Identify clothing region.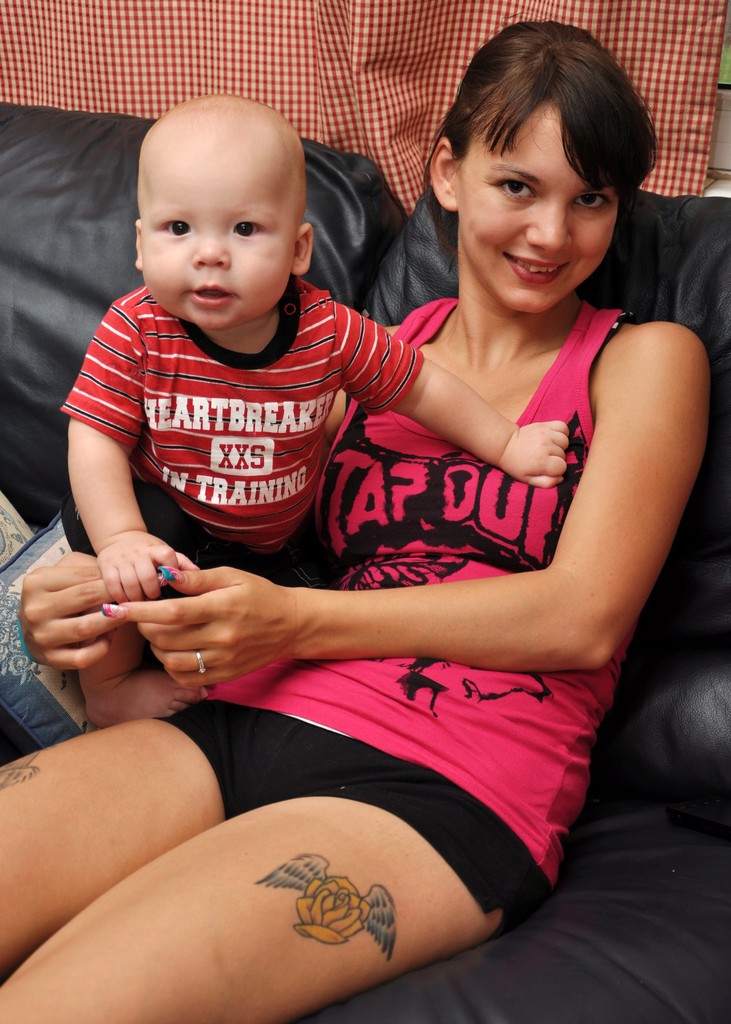
Region: (147,299,631,946).
